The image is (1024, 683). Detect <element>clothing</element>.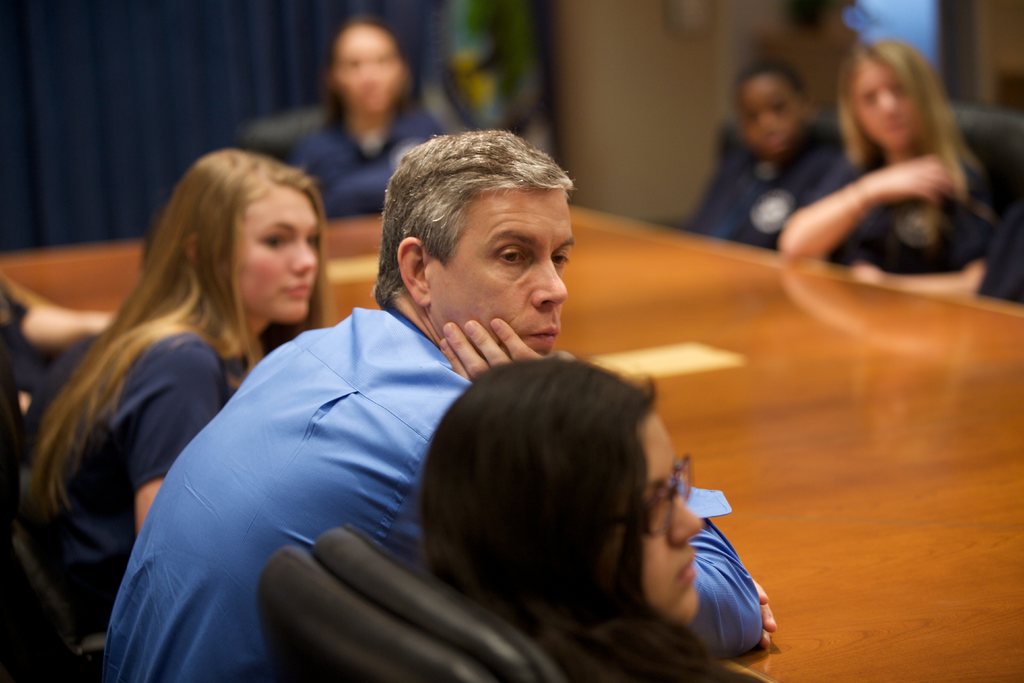
Detection: 810, 149, 998, 285.
